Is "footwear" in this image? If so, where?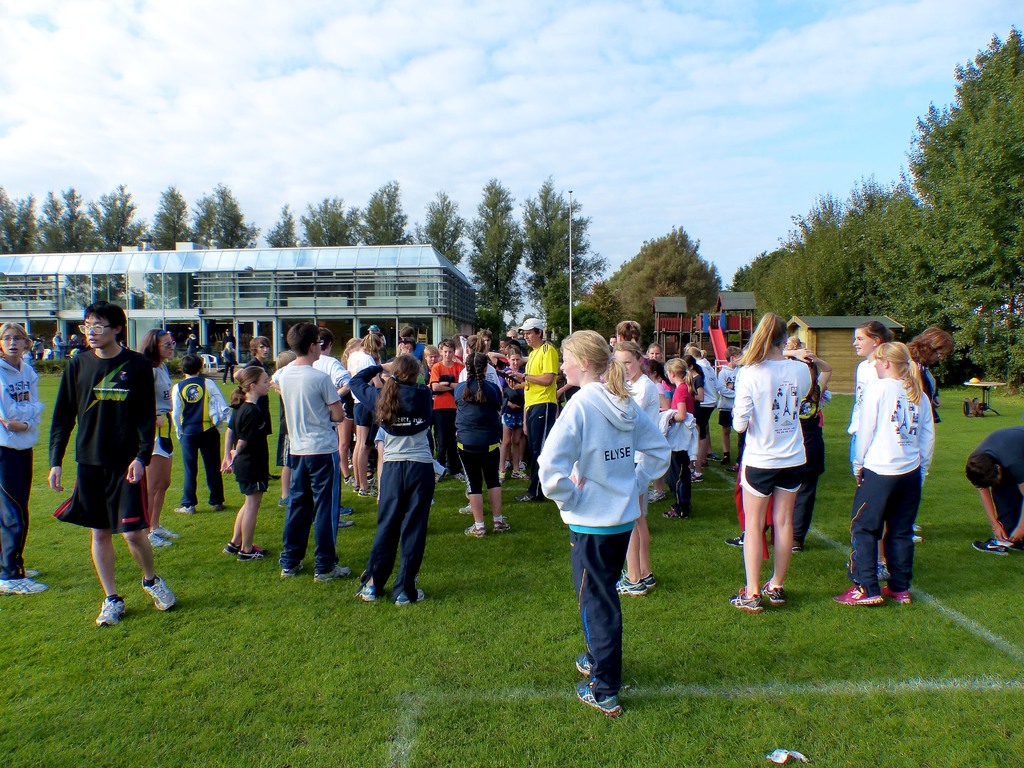
Yes, at select_region(522, 484, 551, 503).
